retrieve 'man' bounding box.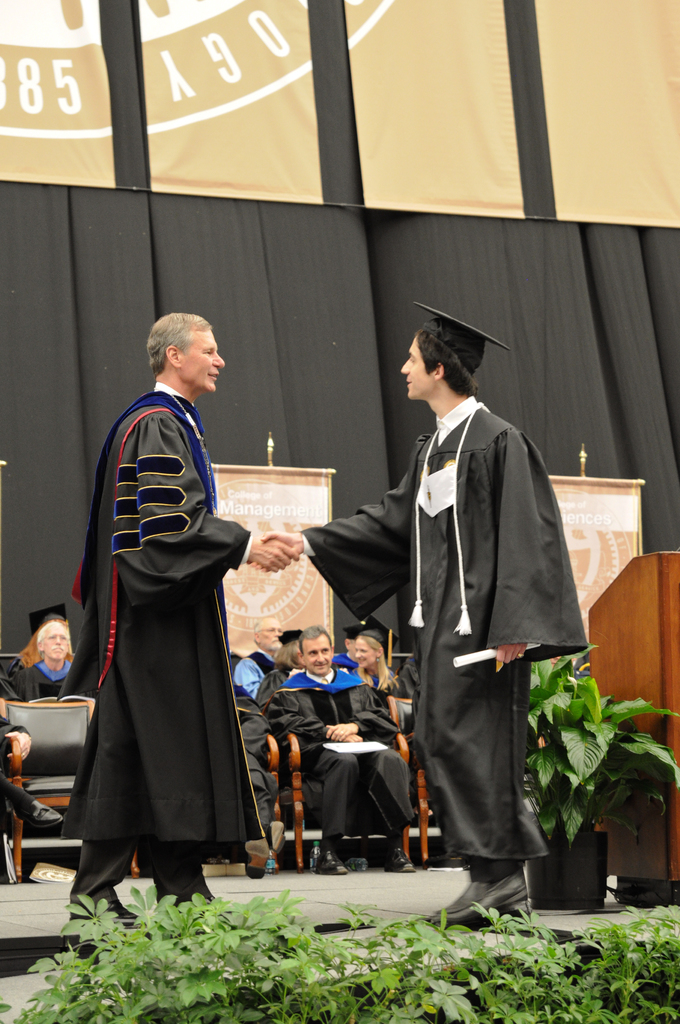
Bounding box: (x1=229, y1=616, x2=287, y2=700).
